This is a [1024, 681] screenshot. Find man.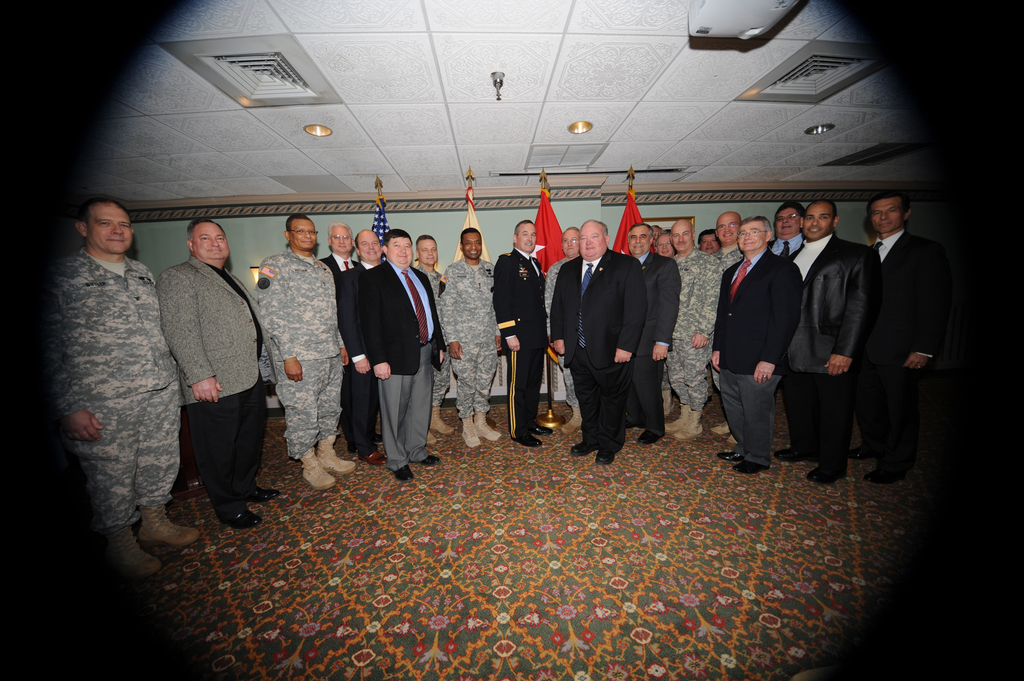
Bounding box: left=794, top=198, right=877, bottom=478.
